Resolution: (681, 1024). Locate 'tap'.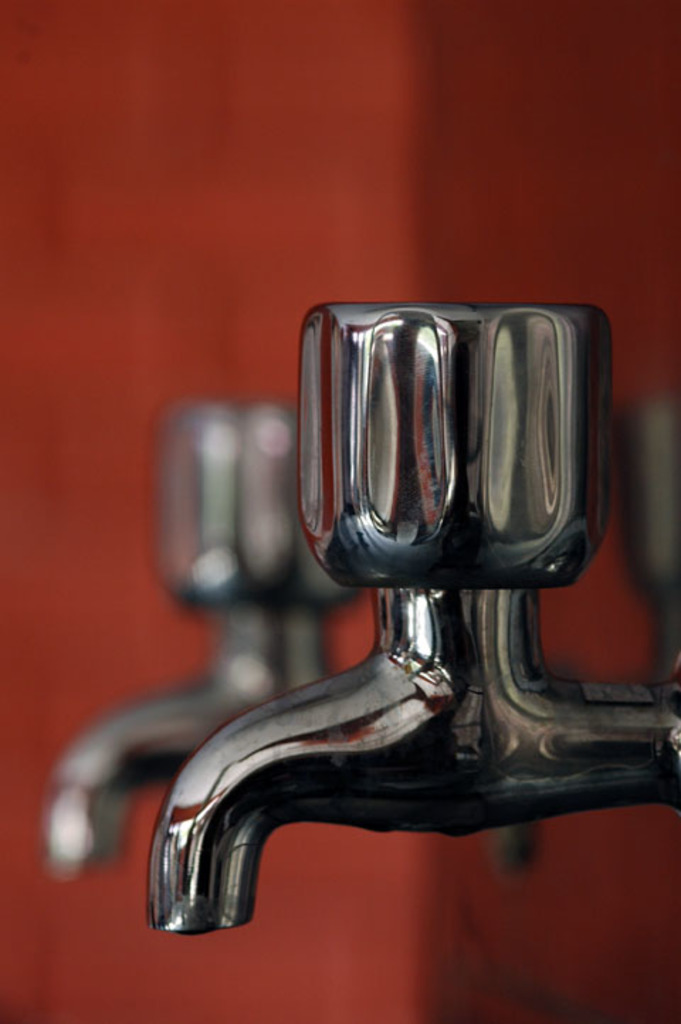
34 389 367 882.
